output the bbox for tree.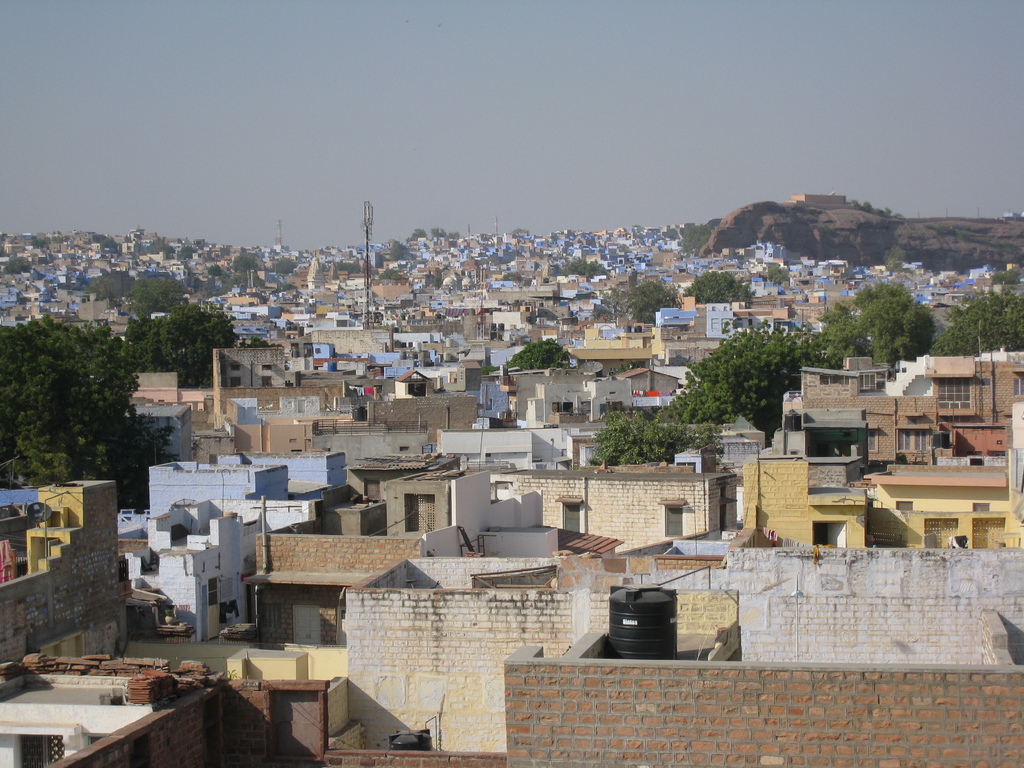
<box>99,239,120,260</box>.
